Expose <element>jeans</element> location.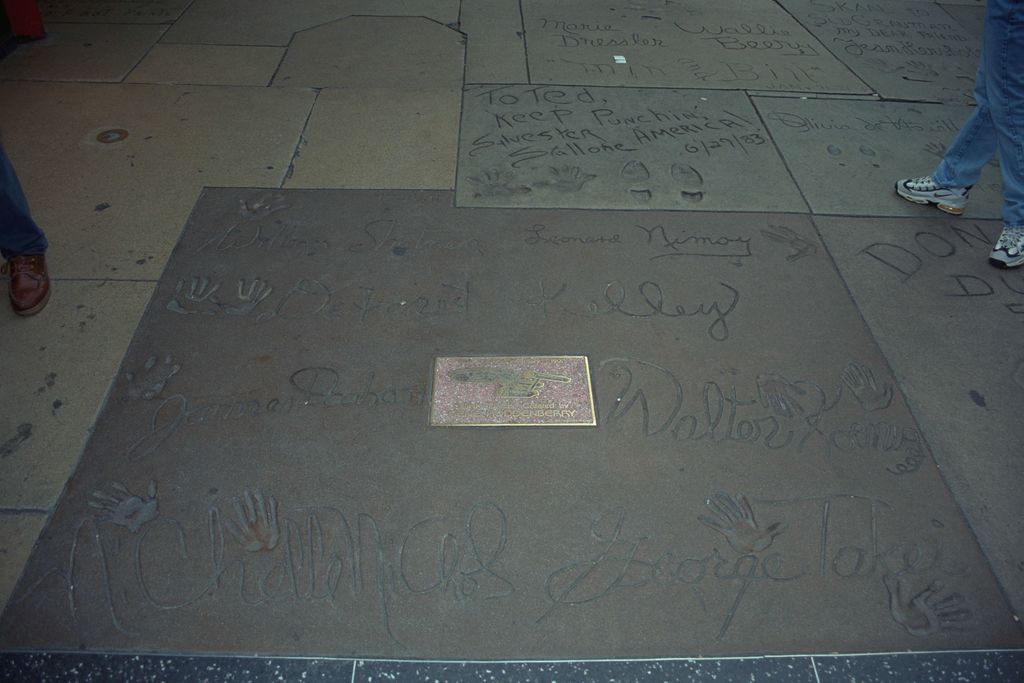
Exposed at select_region(0, 149, 47, 251).
